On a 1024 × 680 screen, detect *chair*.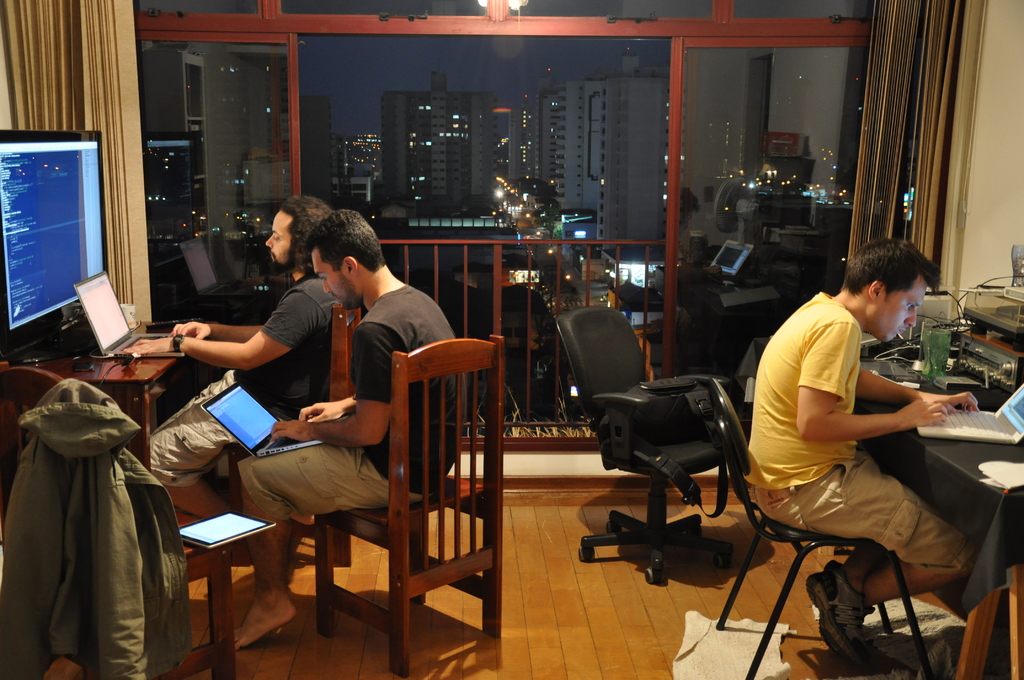
rect(706, 376, 933, 679).
